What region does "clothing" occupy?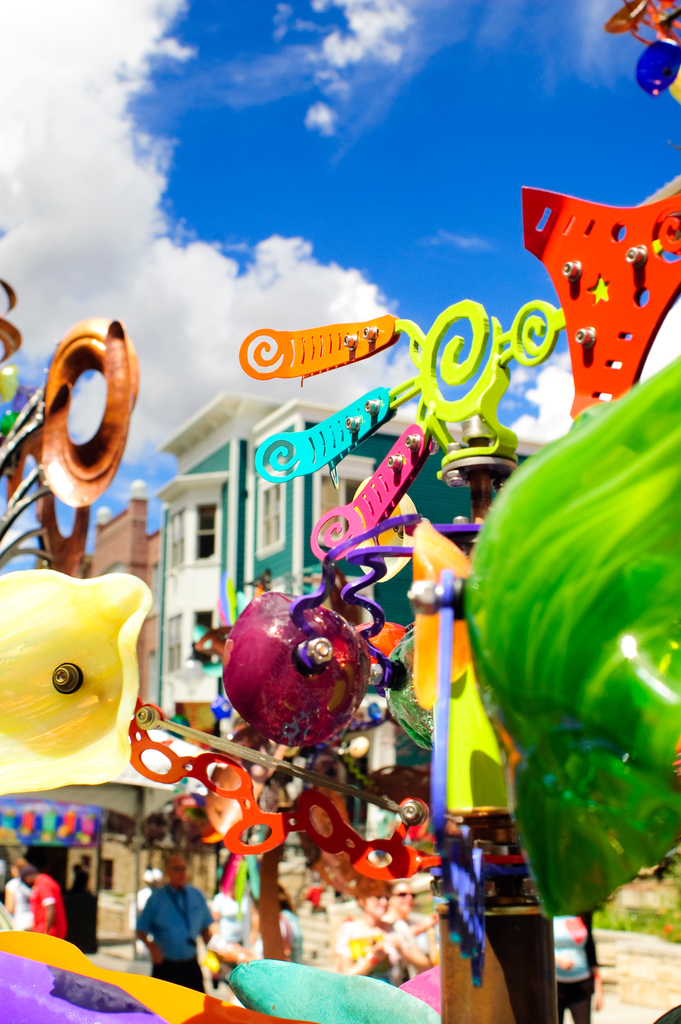
BBox(335, 918, 405, 986).
